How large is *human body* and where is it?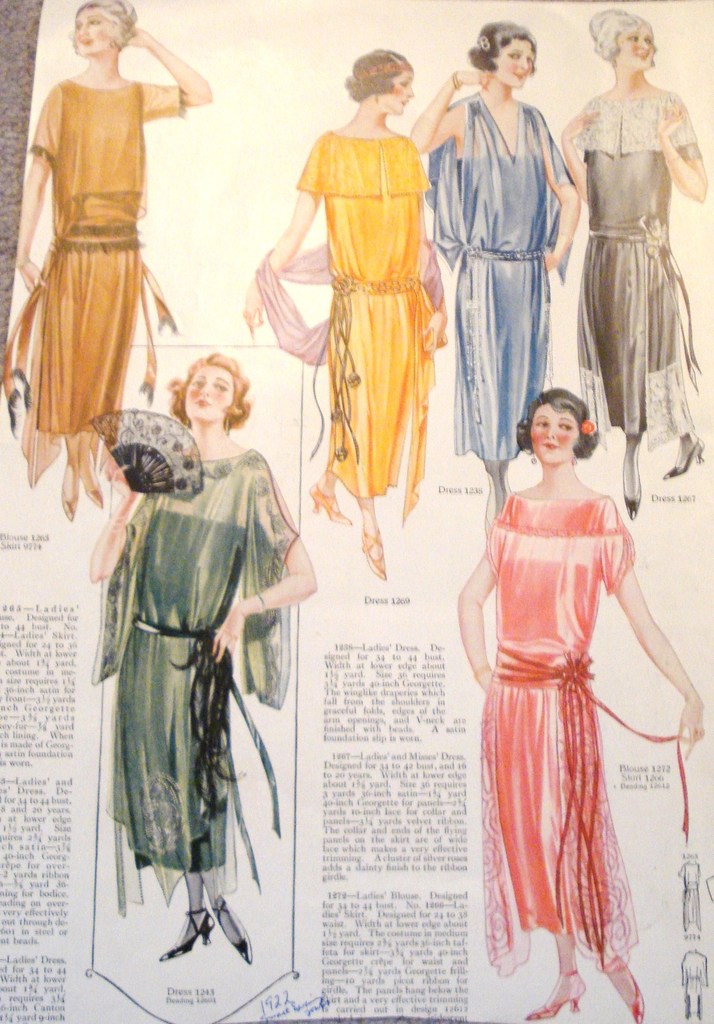
Bounding box: 245,54,448,581.
